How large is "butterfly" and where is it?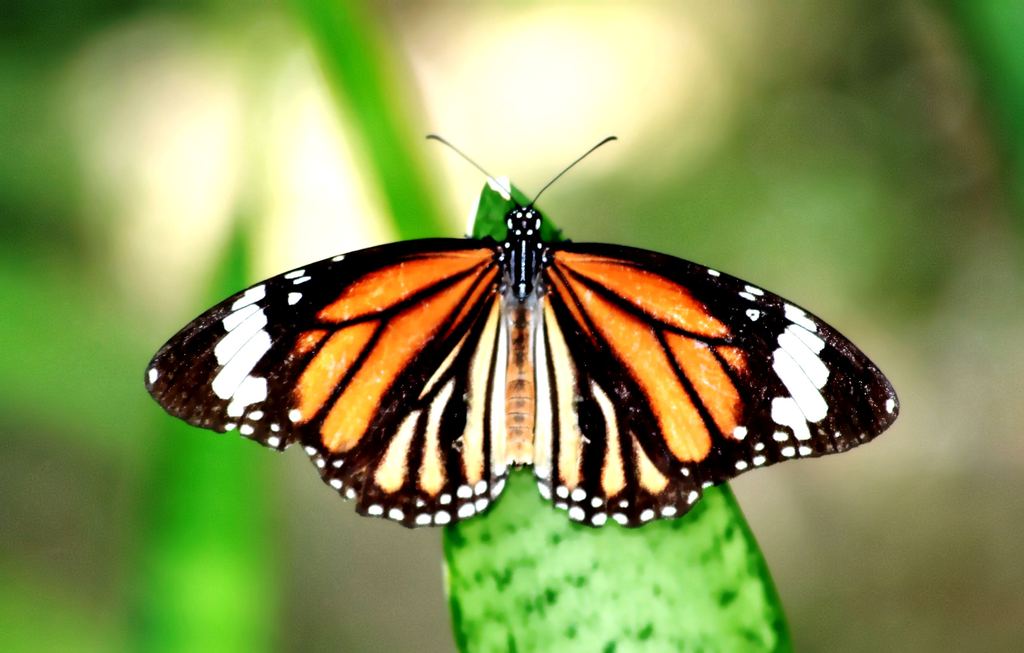
Bounding box: {"x1": 138, "y1": 119, "x2": 902, "y2": 535}.
